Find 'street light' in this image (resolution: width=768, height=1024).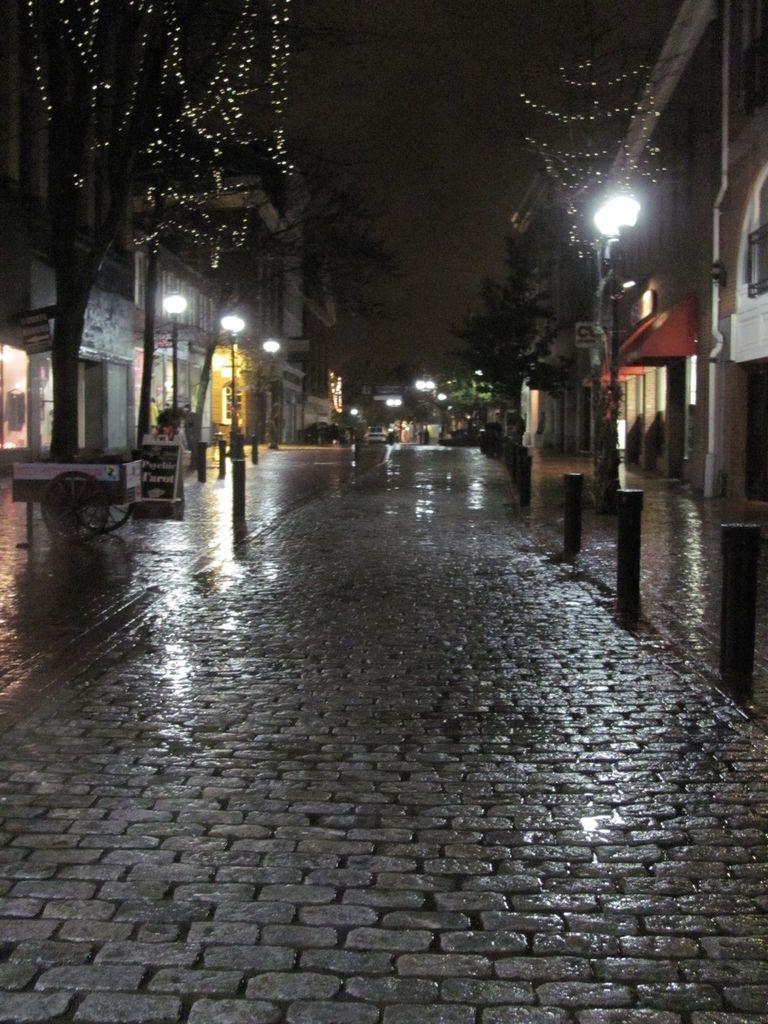
[261,335,285,438].
